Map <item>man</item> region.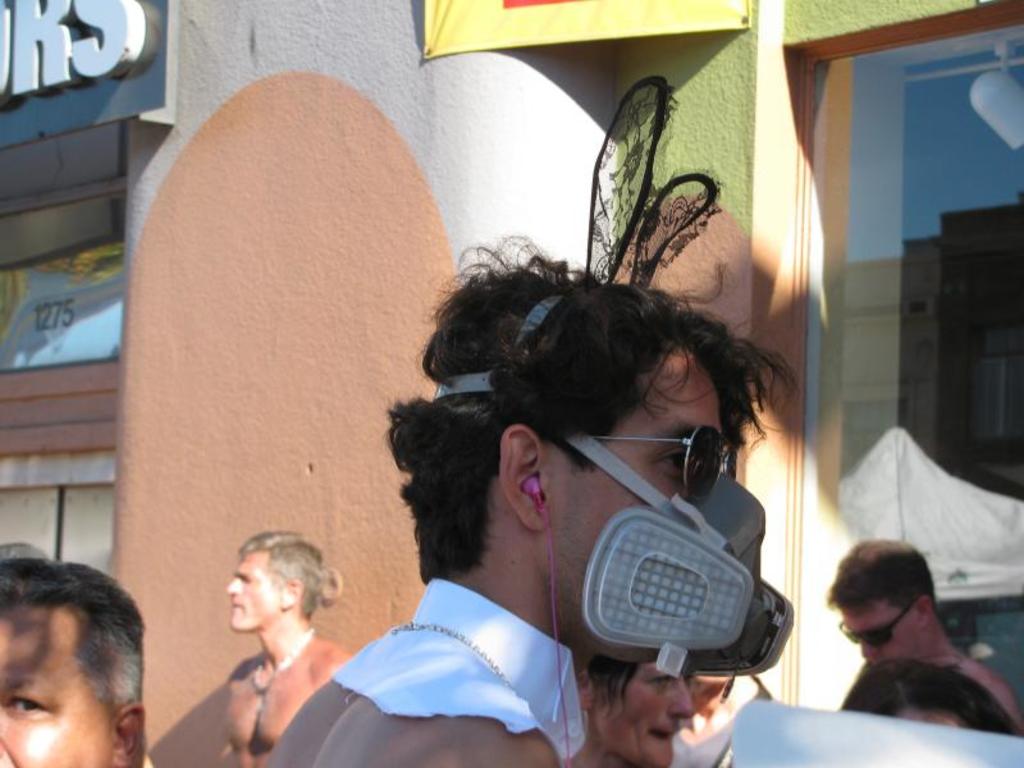
Mapped to 269/229/803/767.
